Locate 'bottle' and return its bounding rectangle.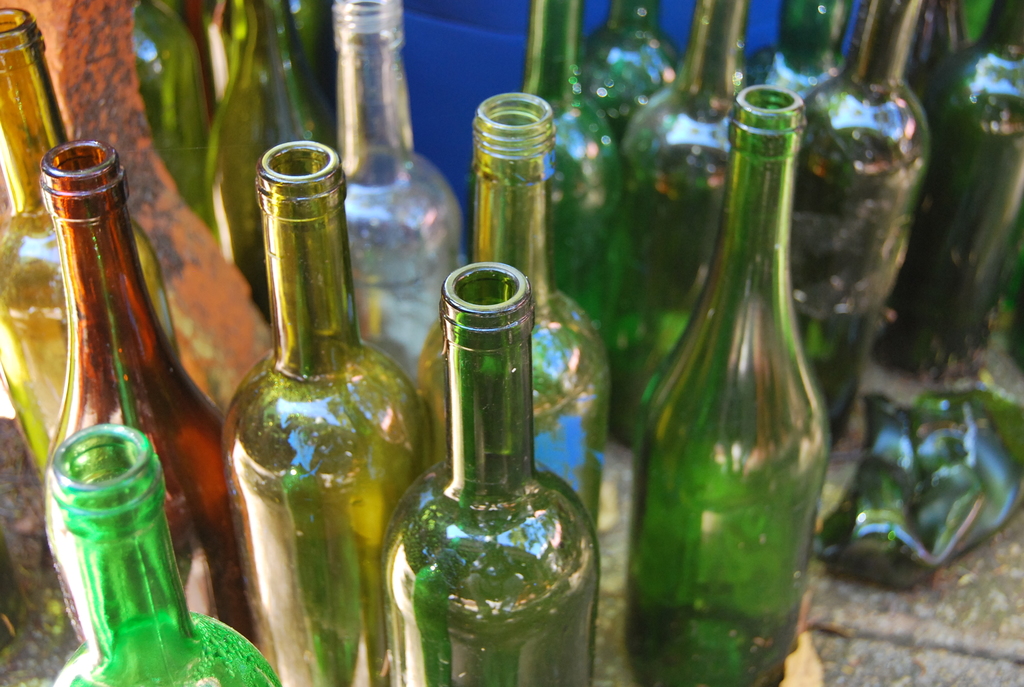
(241,139,431,686).
